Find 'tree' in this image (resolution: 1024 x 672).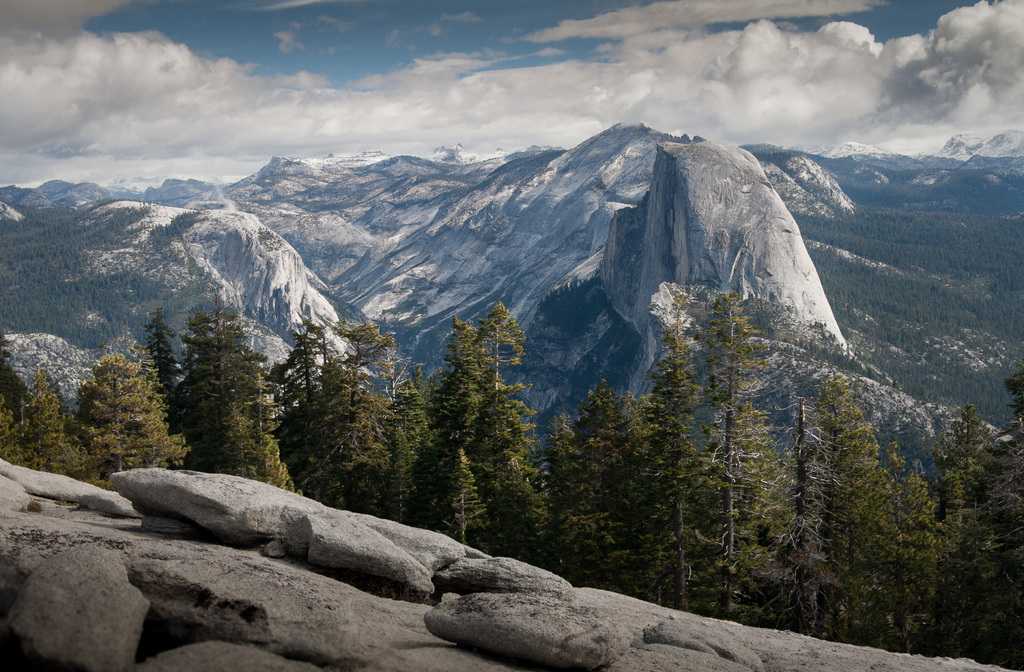
(left=0, top=344, right=38, bottom=469).
